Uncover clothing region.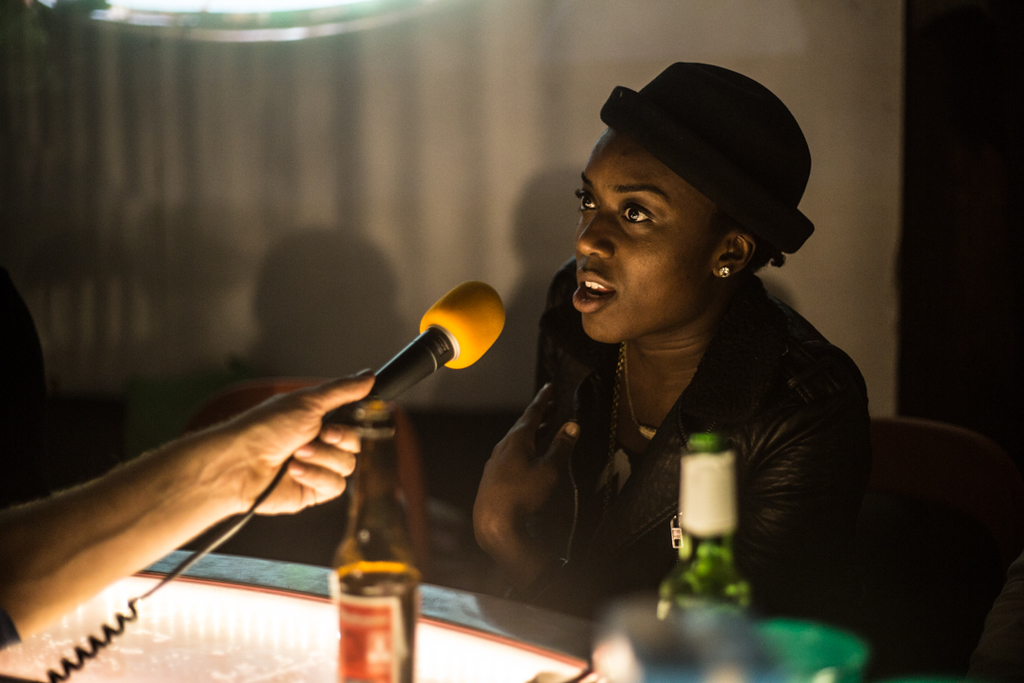
Uncovered: [0, 600, 18, 651].
